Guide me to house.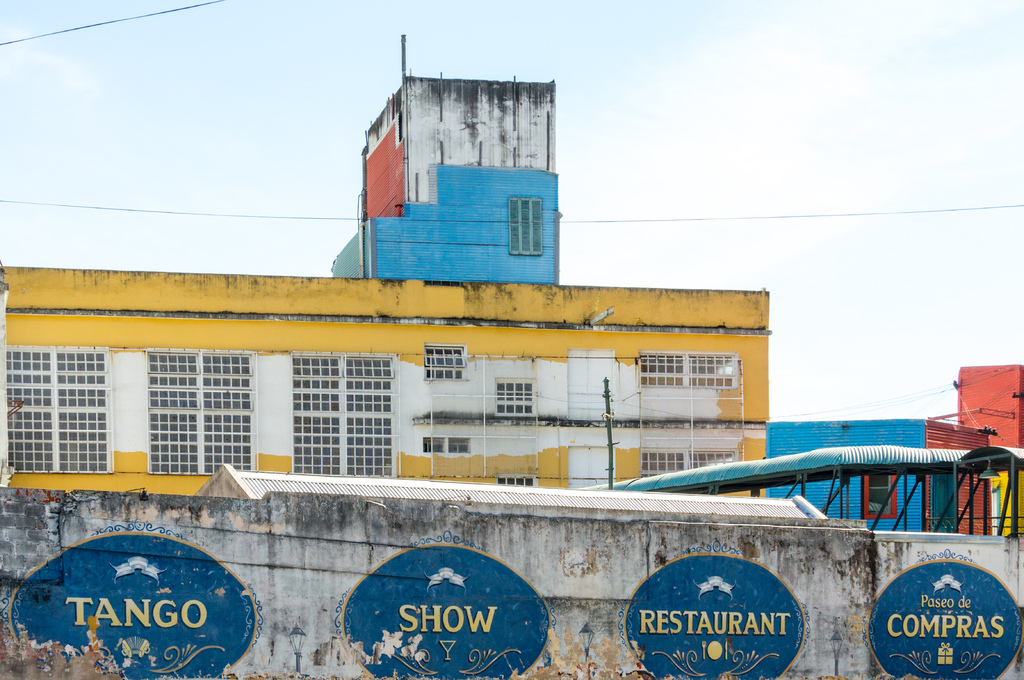
Guidance: detection(0, 282, 775, 504).
